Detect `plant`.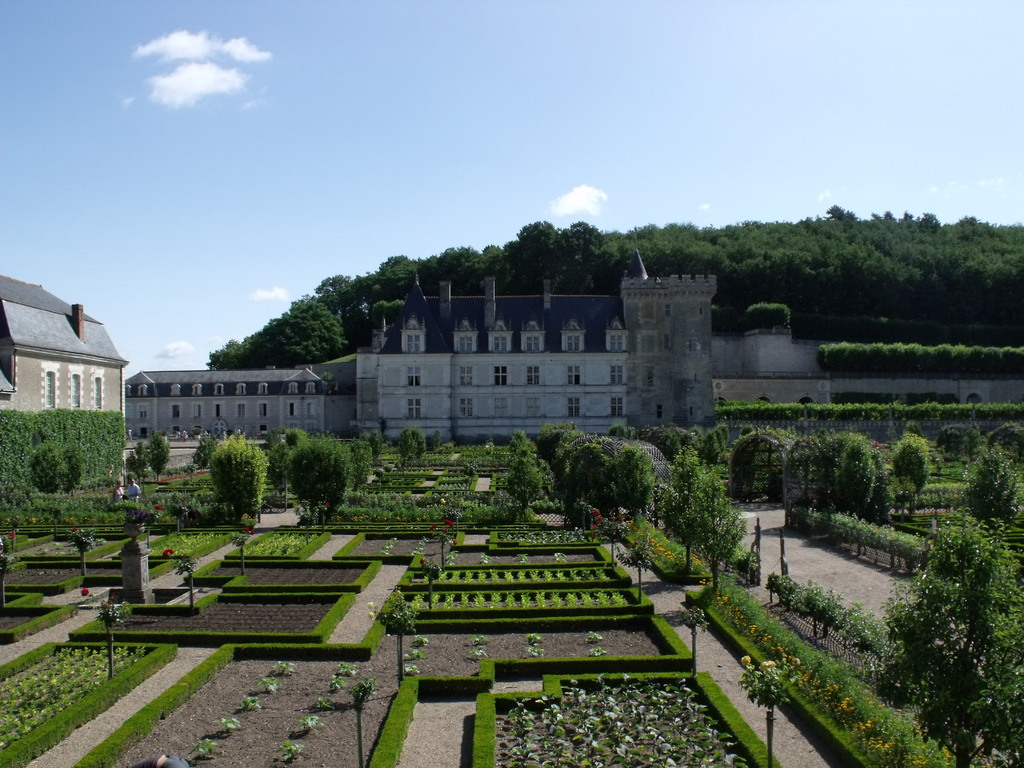
Detected at rect(69, 531, 90, 555).
